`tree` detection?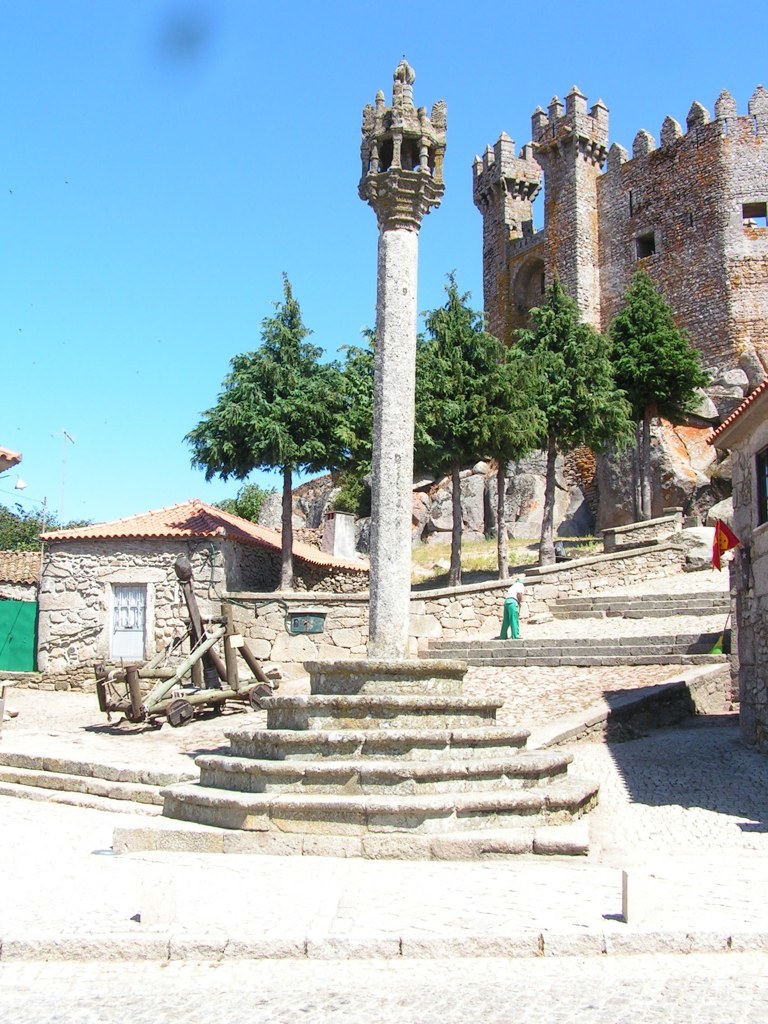
locate(605, 283, 701, 543)
